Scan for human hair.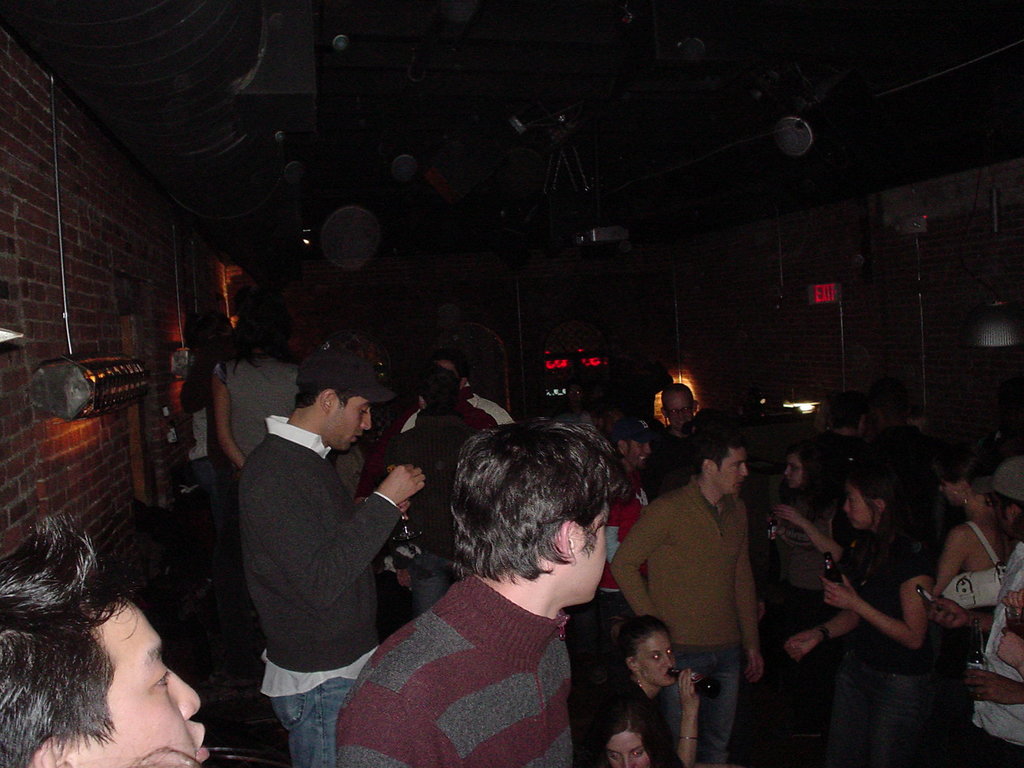
Scan result: [x1=687, y1=425, x2=746, y2=478].
